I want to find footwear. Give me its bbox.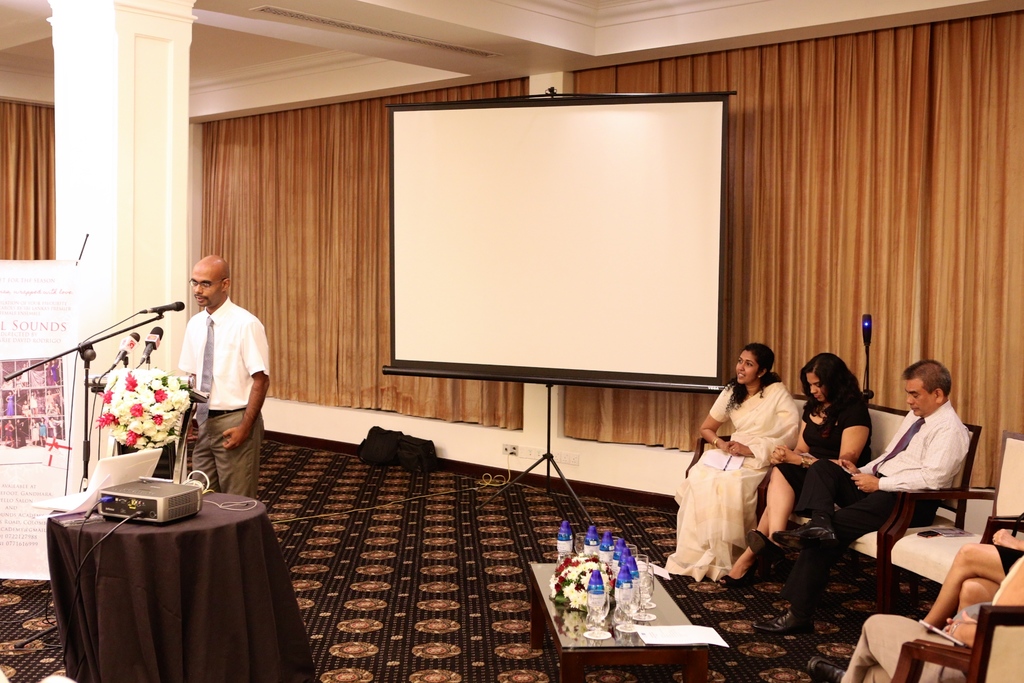
detection(774, 522, 840, 552).
